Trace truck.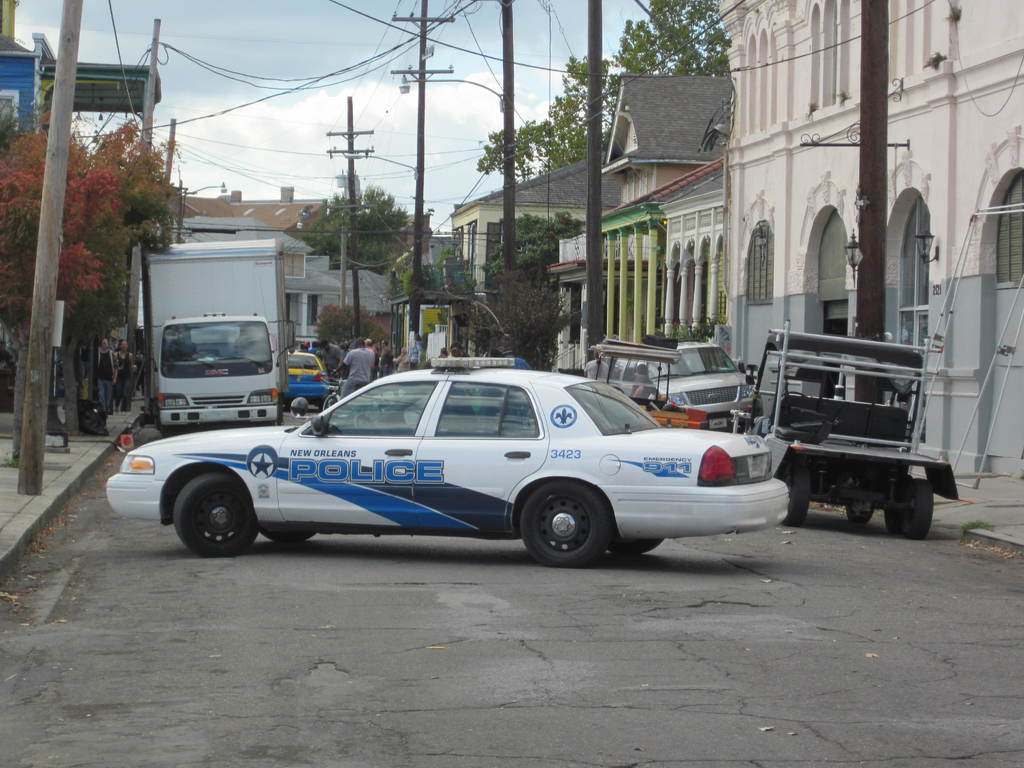
Traced to BBox(748, 308, 963, 543).
